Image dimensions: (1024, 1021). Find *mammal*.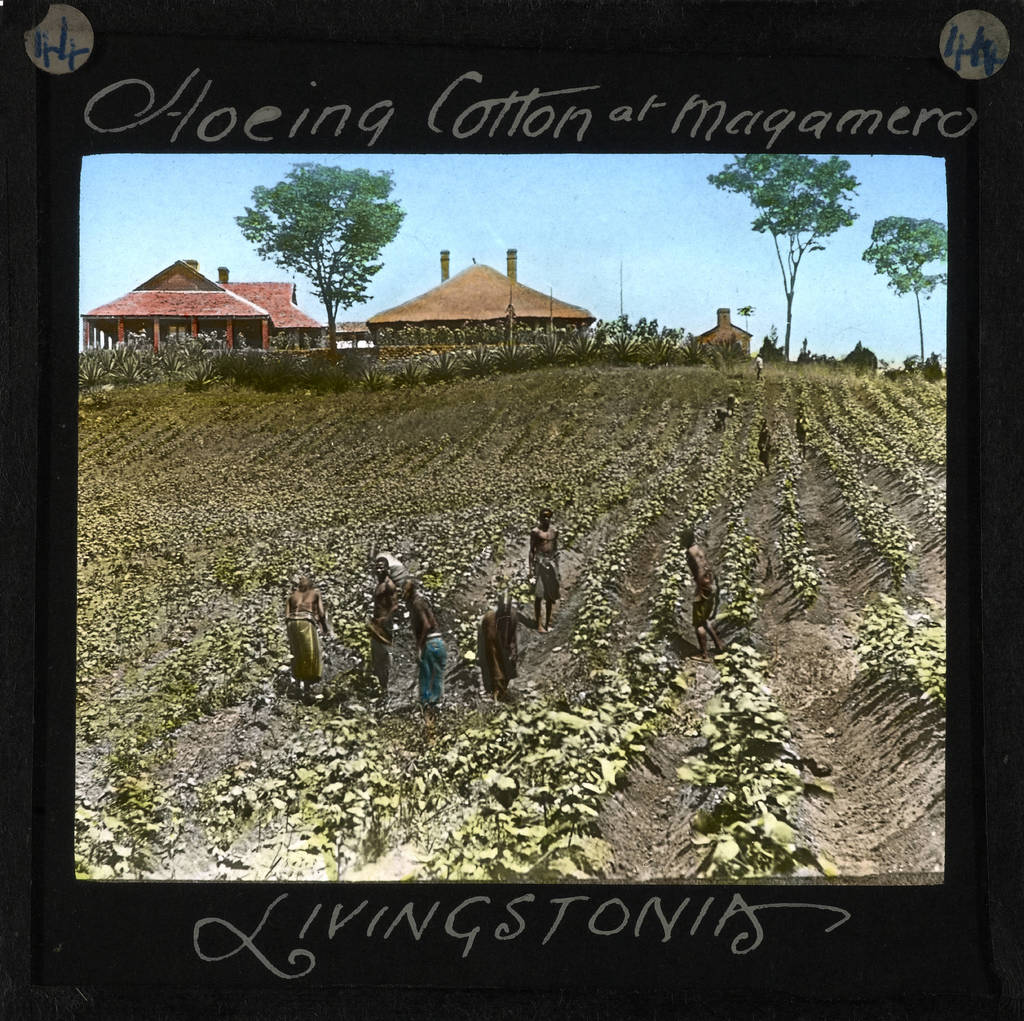
(x1=796, y1=410, x2=810, y2=459).
